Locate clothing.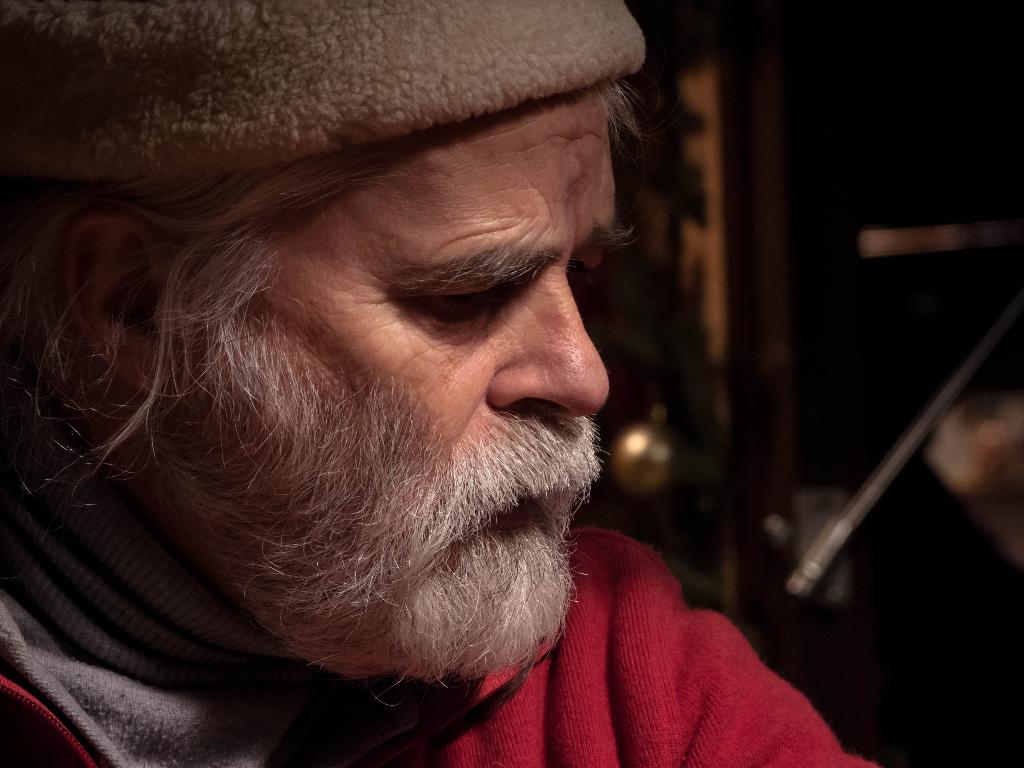
Bounding box: 0/485/875/767.
